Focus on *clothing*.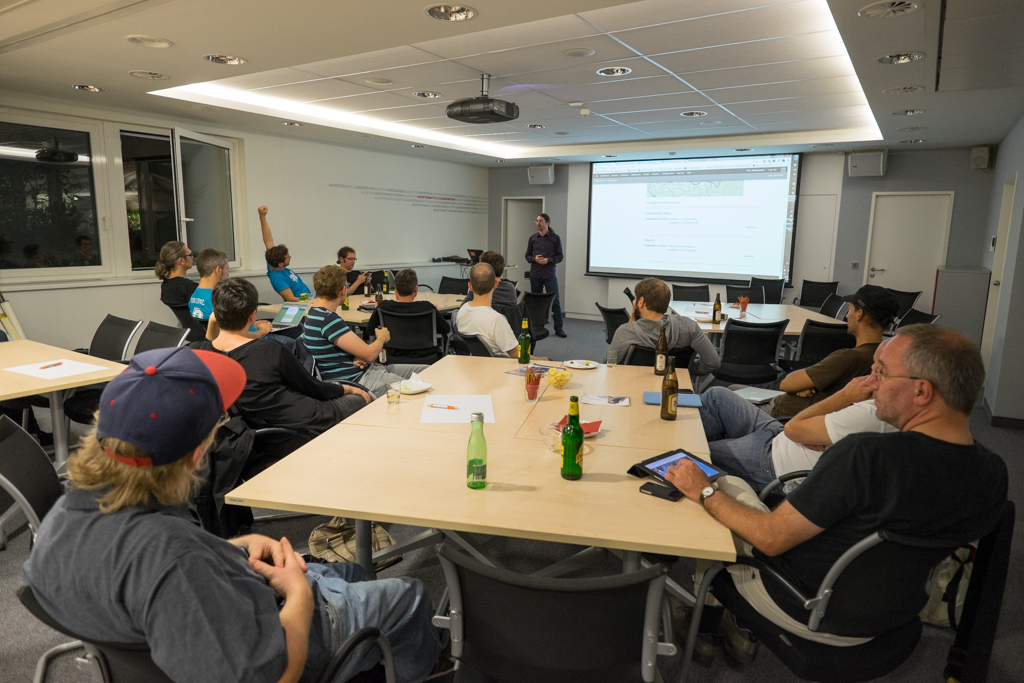
Focused at select_region(202, 327, 370, 443).
